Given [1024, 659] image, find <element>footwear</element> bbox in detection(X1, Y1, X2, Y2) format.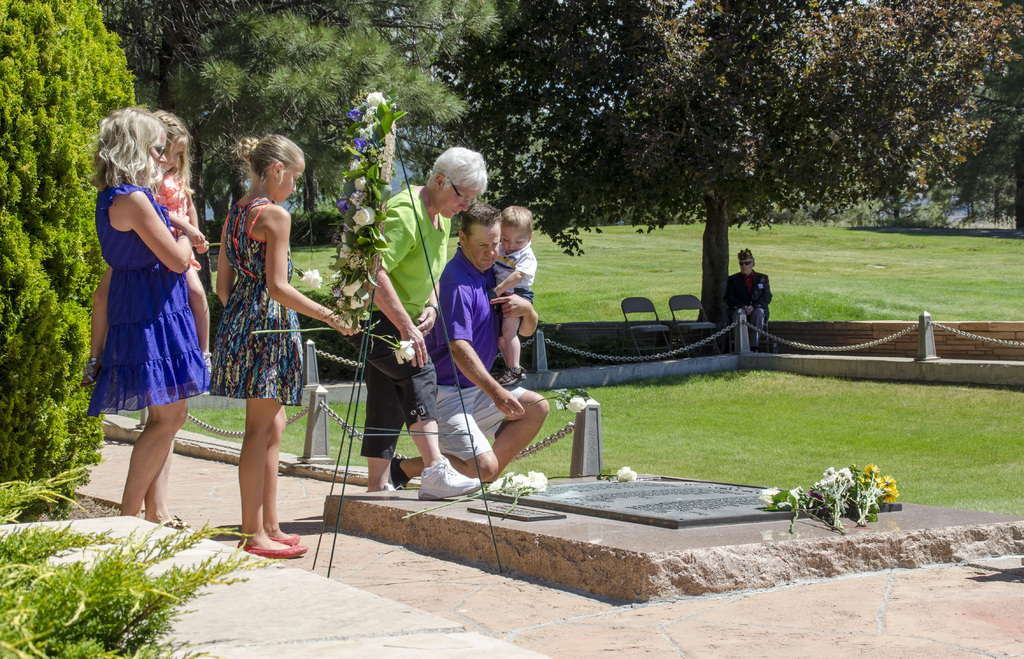
detection(165, 514, 198, 532).
